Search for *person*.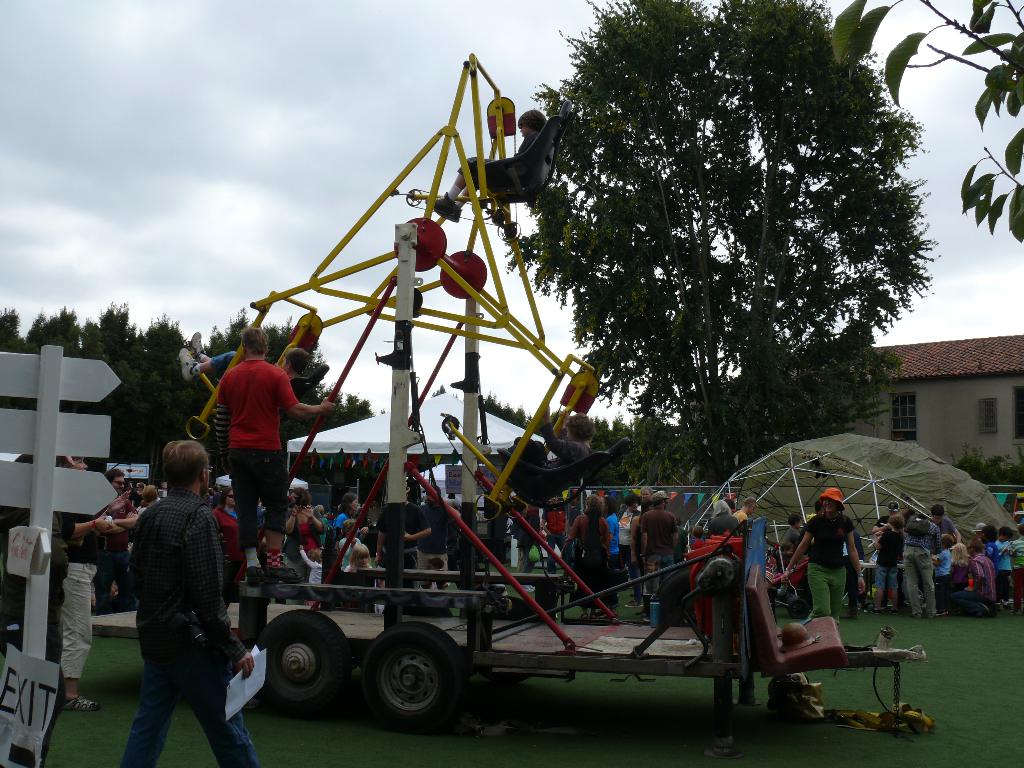
Found at 179,328,311,404.
